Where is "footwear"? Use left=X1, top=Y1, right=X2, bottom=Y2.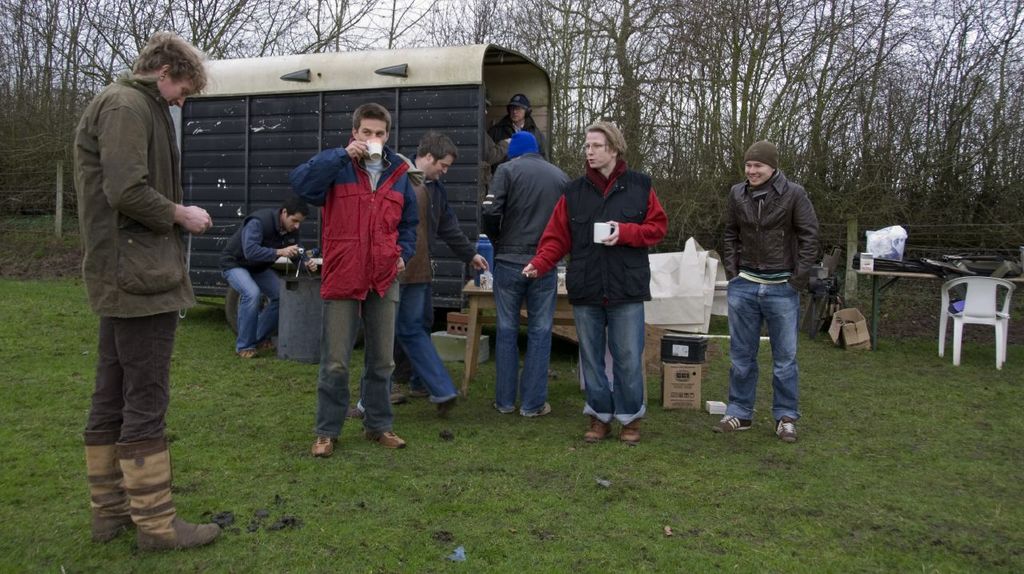
left=387, top=382, right=408, bottom=399.
